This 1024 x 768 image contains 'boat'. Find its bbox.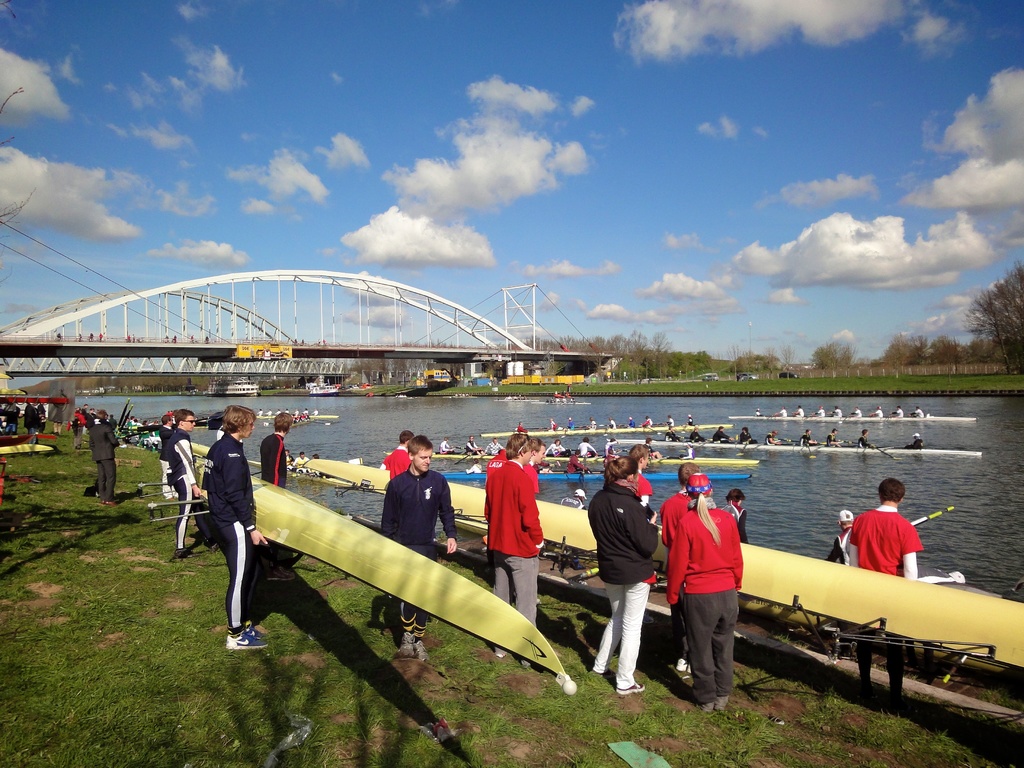
(left=738, top=411, right=976, bottom=420).
